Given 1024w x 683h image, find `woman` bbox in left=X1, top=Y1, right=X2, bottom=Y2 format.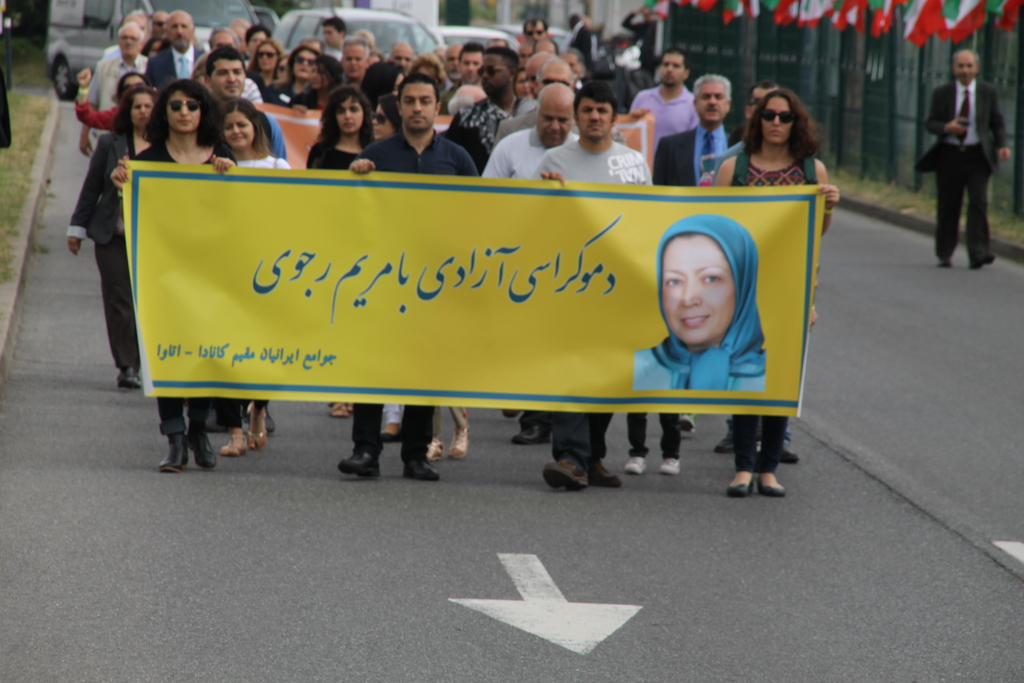
left=223, top=96, right=291, bottom=457.
